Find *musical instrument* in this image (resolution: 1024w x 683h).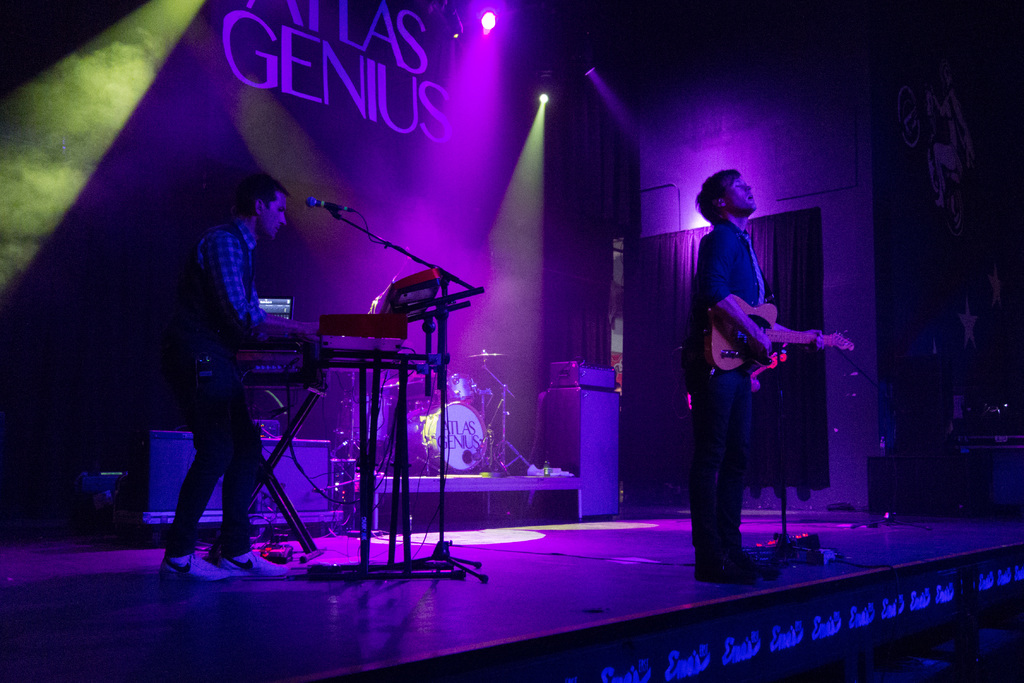
401:393:498:466.
